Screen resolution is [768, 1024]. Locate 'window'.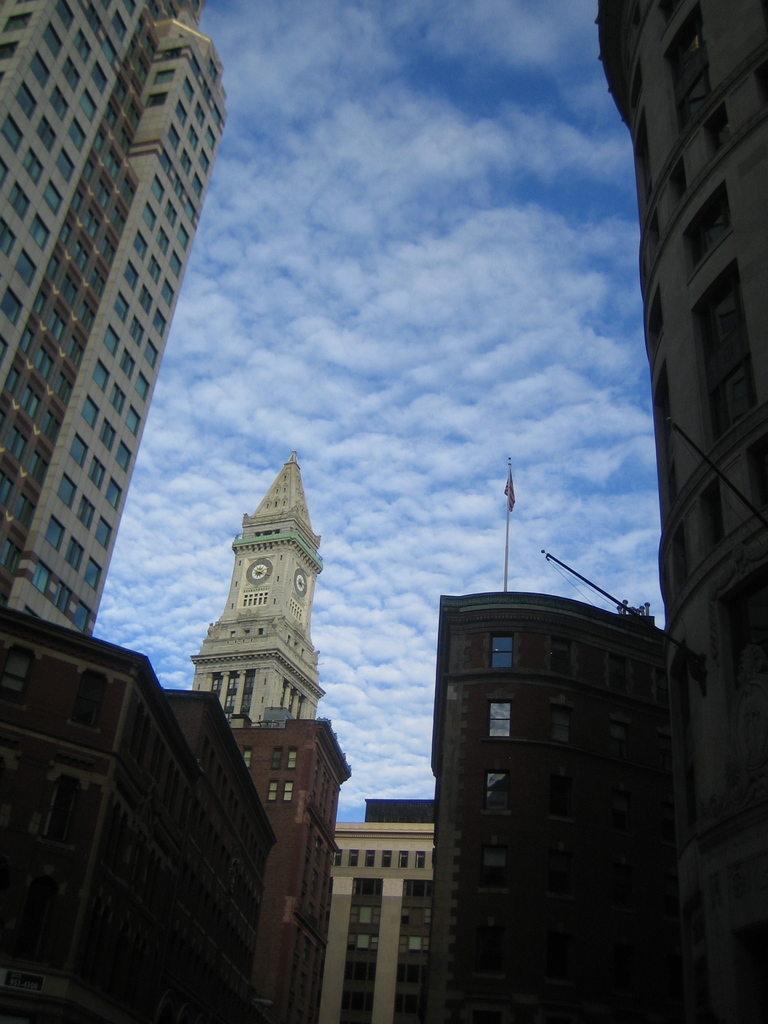
58:0:76:28.
